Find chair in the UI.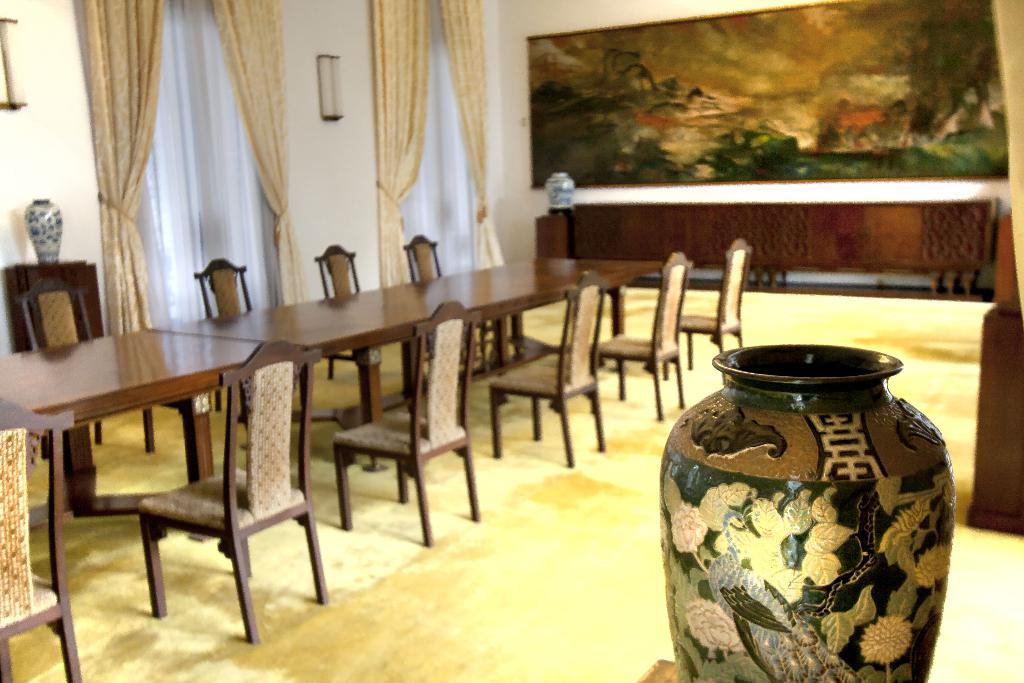
UI element at [193,257,255,408].
